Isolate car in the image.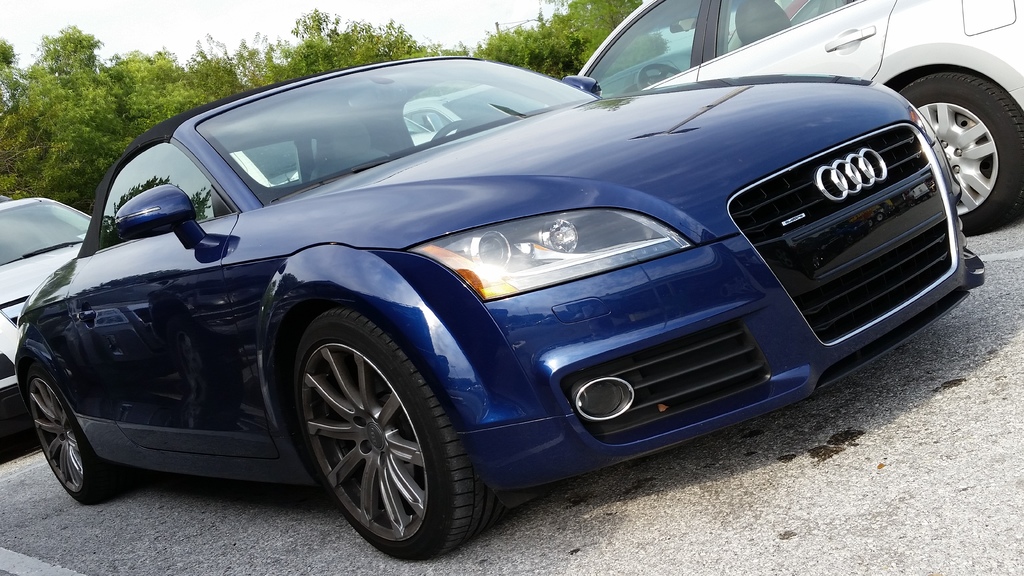
Isolated region: detection(3, 65, 946, 533).
